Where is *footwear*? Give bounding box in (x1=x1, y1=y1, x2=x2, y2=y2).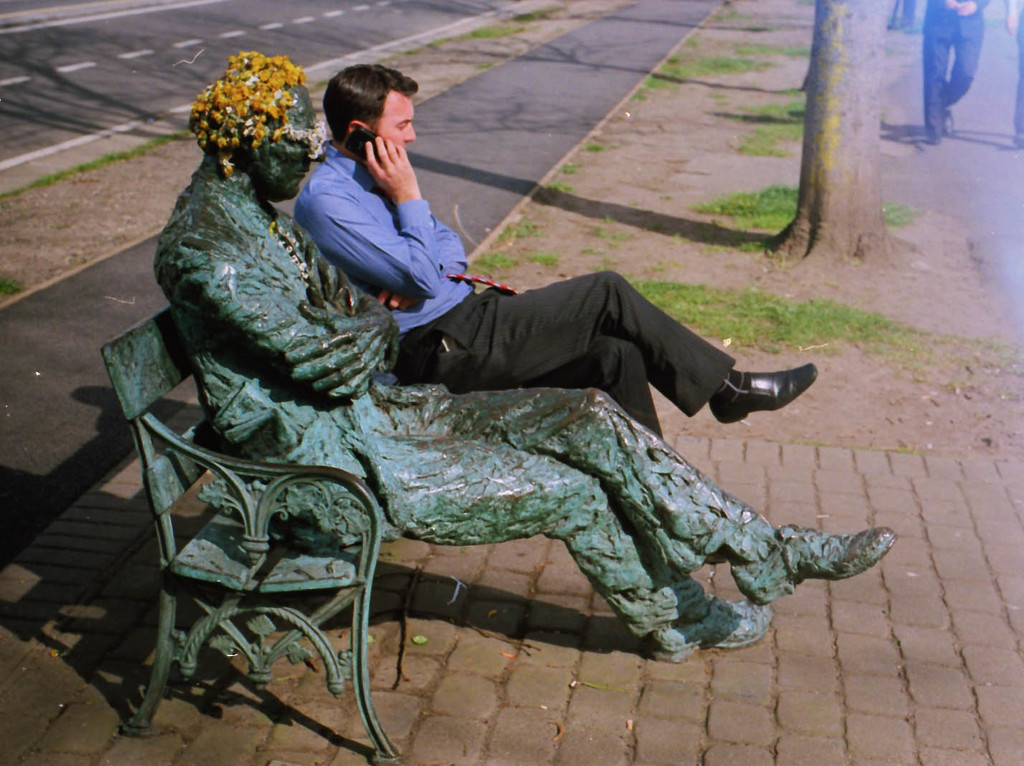
(x1=643, y1=589, x2=769, y2=663).
